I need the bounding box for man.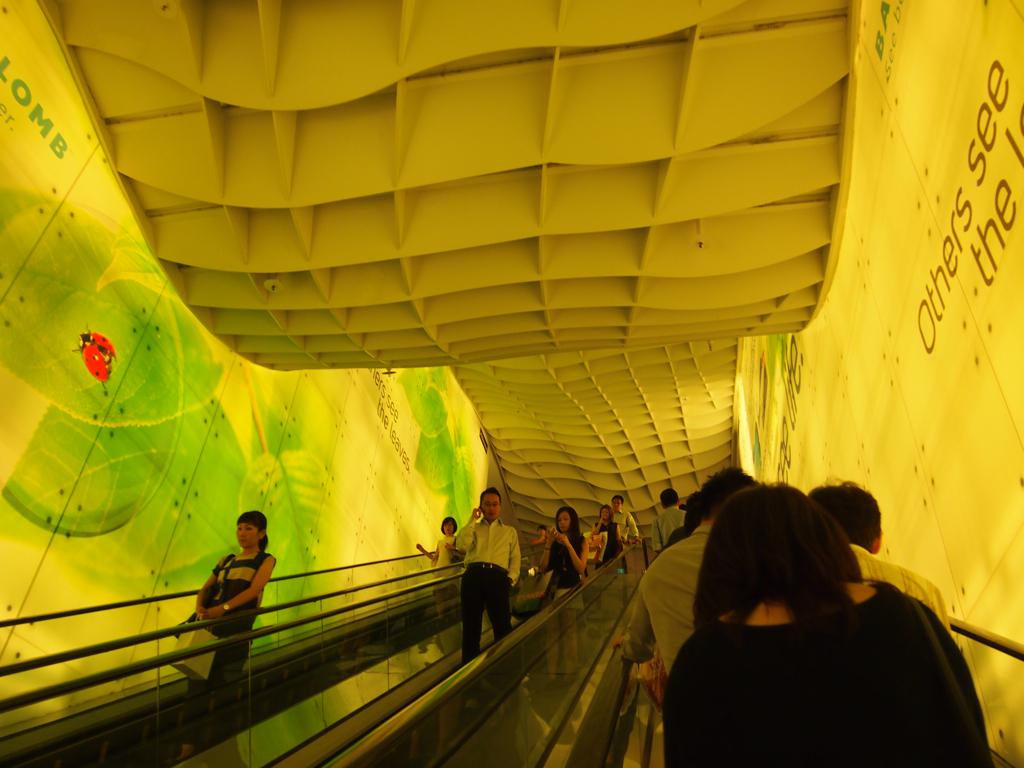
Here it is: x1=451 y1=505 x2=521 y2=656.
